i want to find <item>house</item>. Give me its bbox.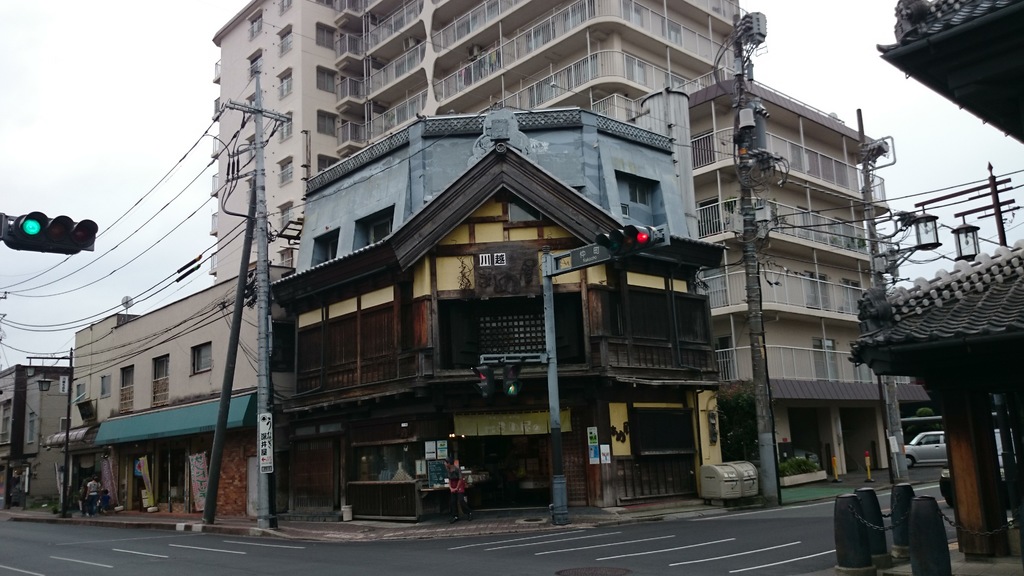
BBox(0, 362, 70, 507).
